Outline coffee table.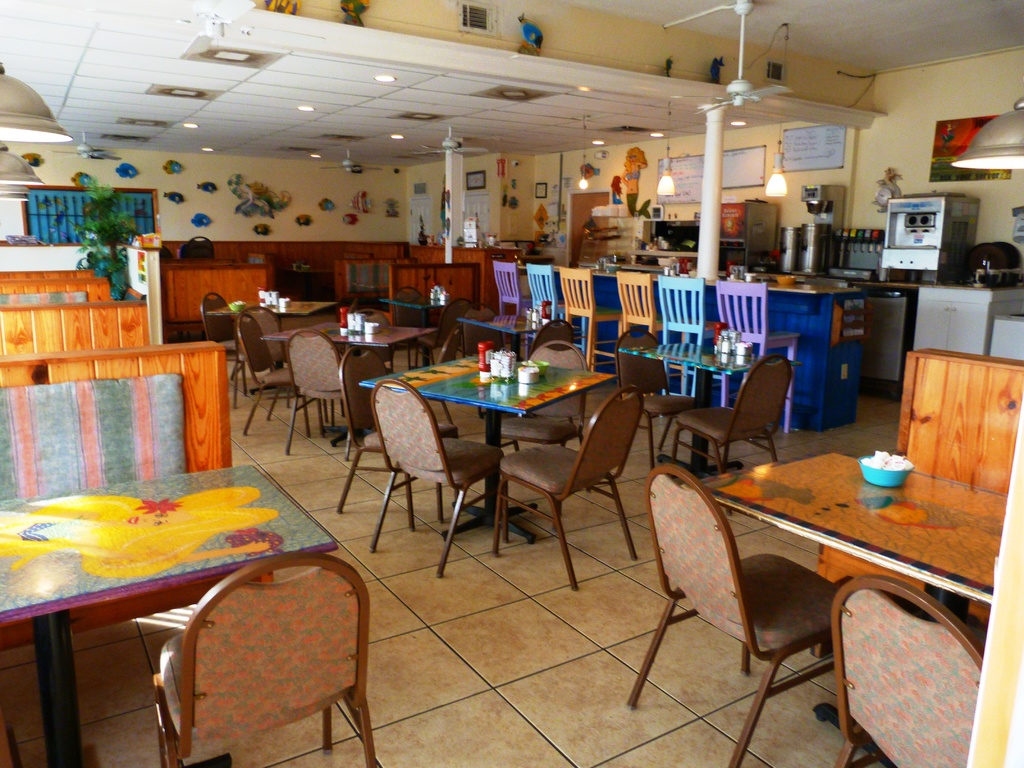
Outline: (461, 309, 558, 358).
